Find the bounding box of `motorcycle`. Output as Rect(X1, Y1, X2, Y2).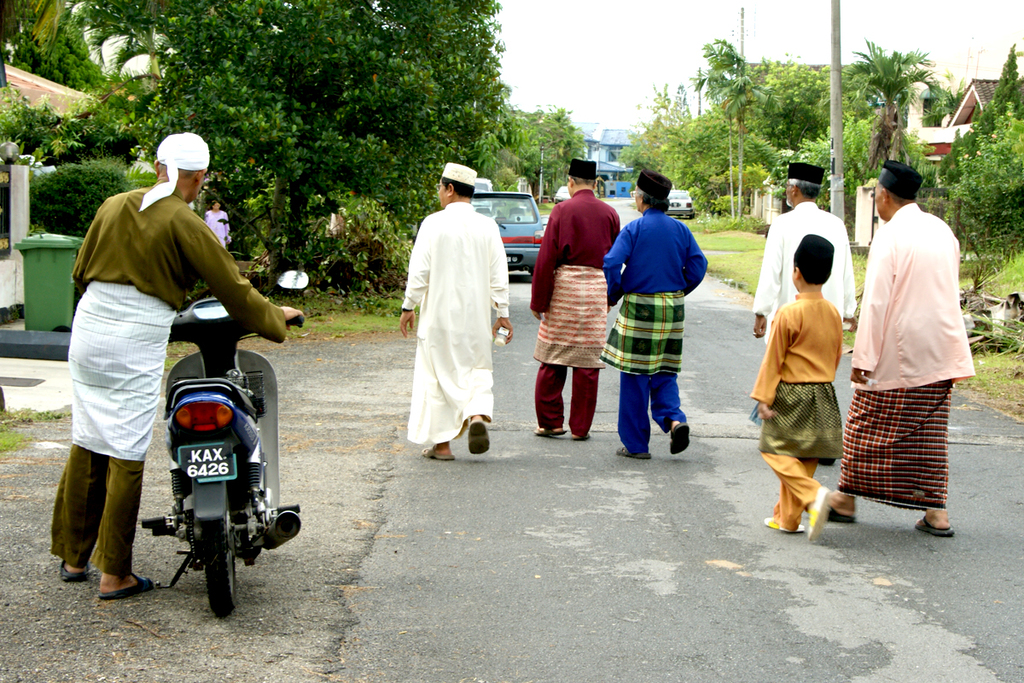
Rect(100, 320, 321, 629).
